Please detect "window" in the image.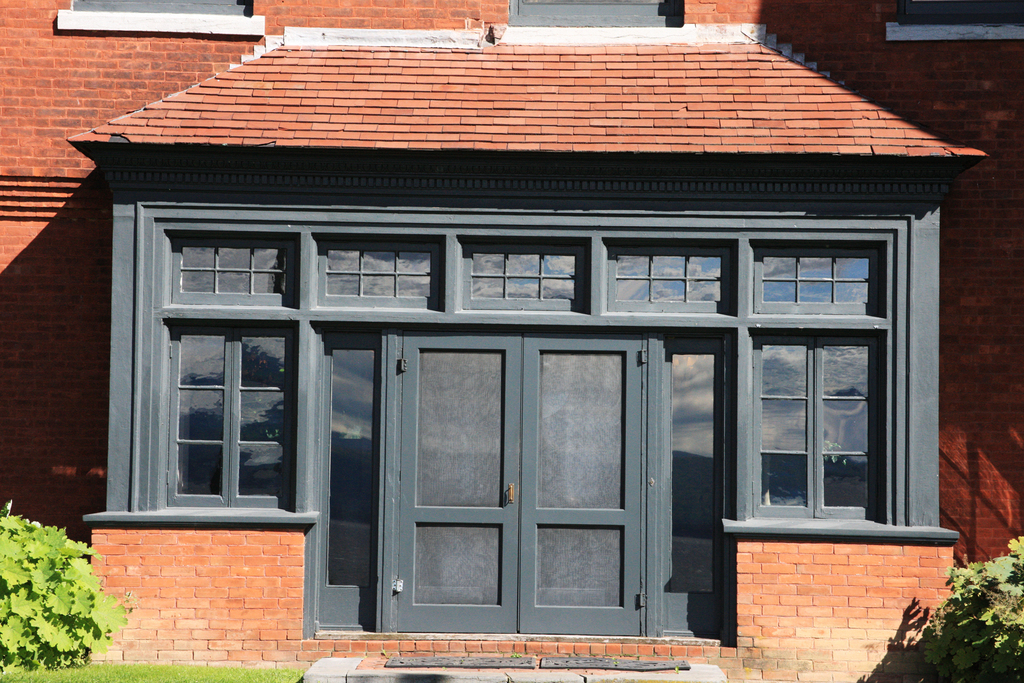
179/243/293/303.
